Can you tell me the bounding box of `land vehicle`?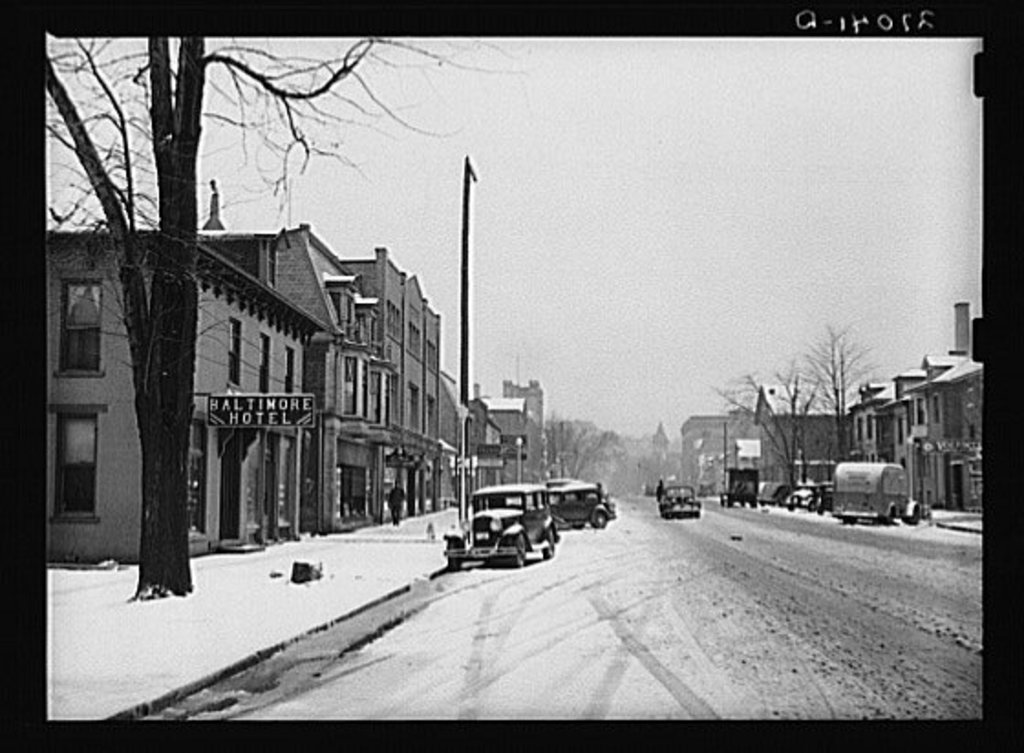
784,481,814,512.
